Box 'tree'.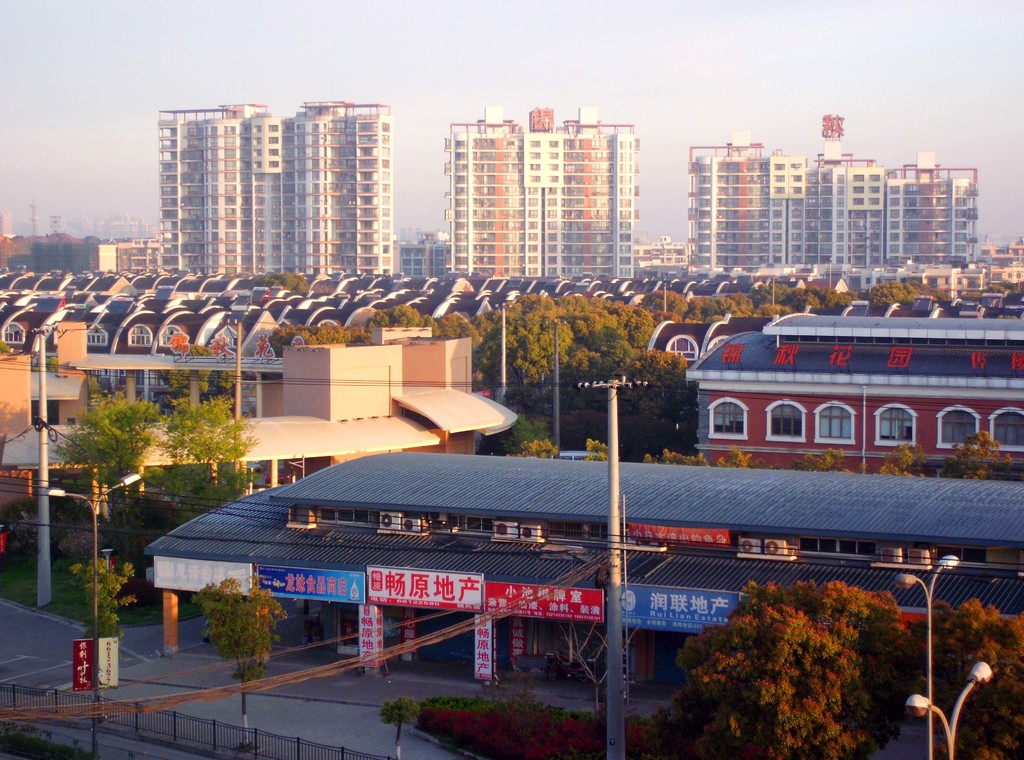
<box>717,443,773,472</box>.
